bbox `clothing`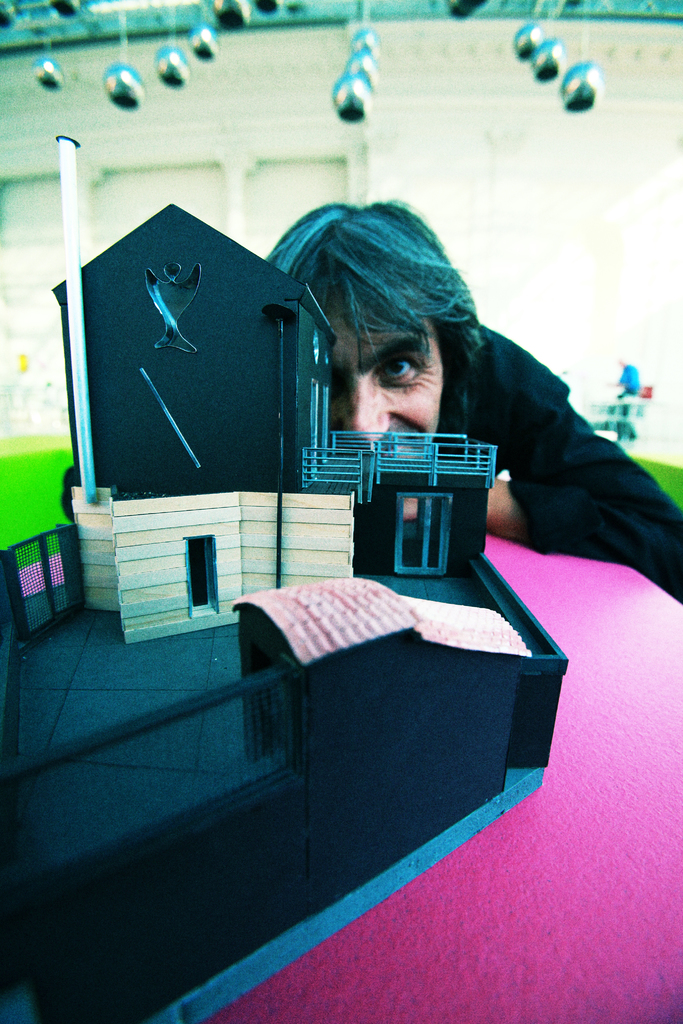
box=[438, 331, 682, 579]
